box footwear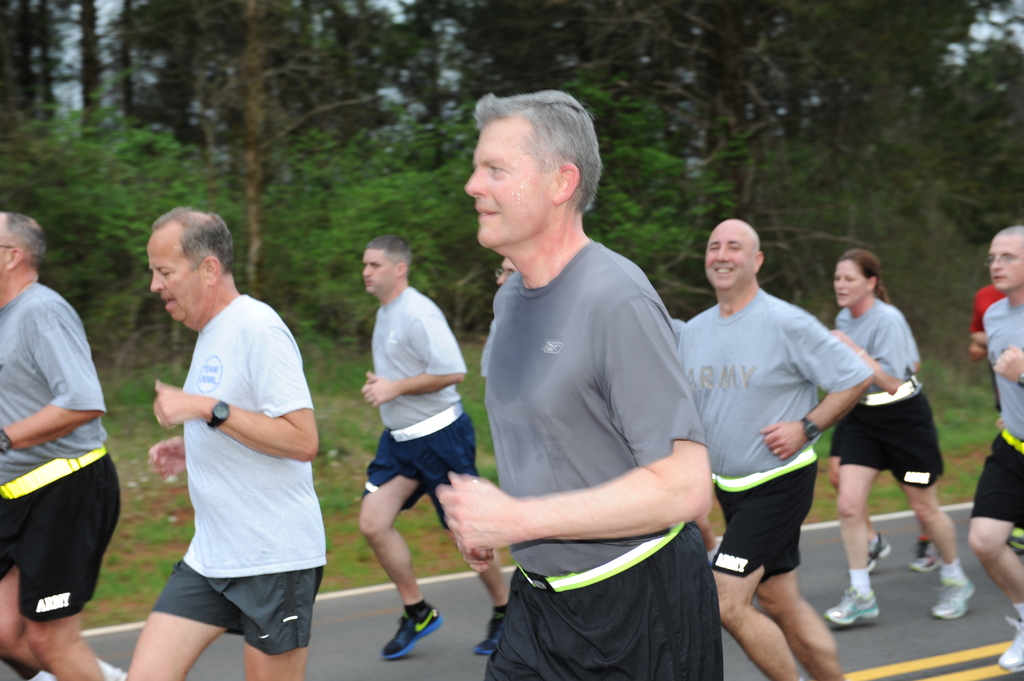
{"left": 997, "top": 618, "right": 1023, "bottom": 674}
